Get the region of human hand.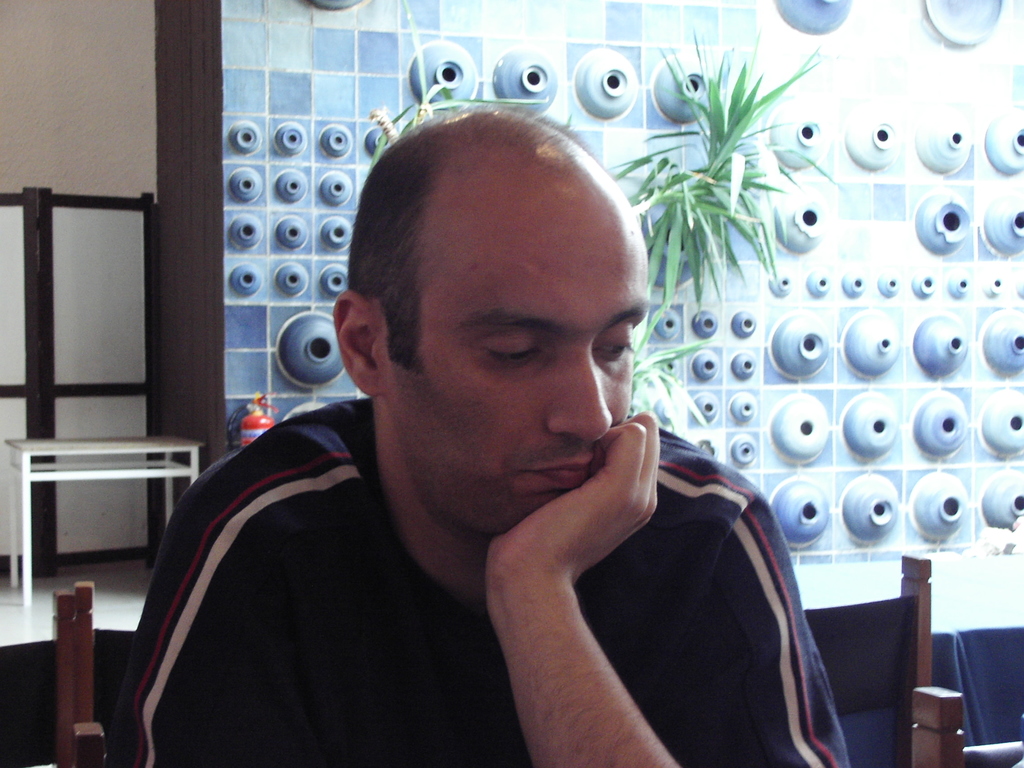
[465,424,657,682].
